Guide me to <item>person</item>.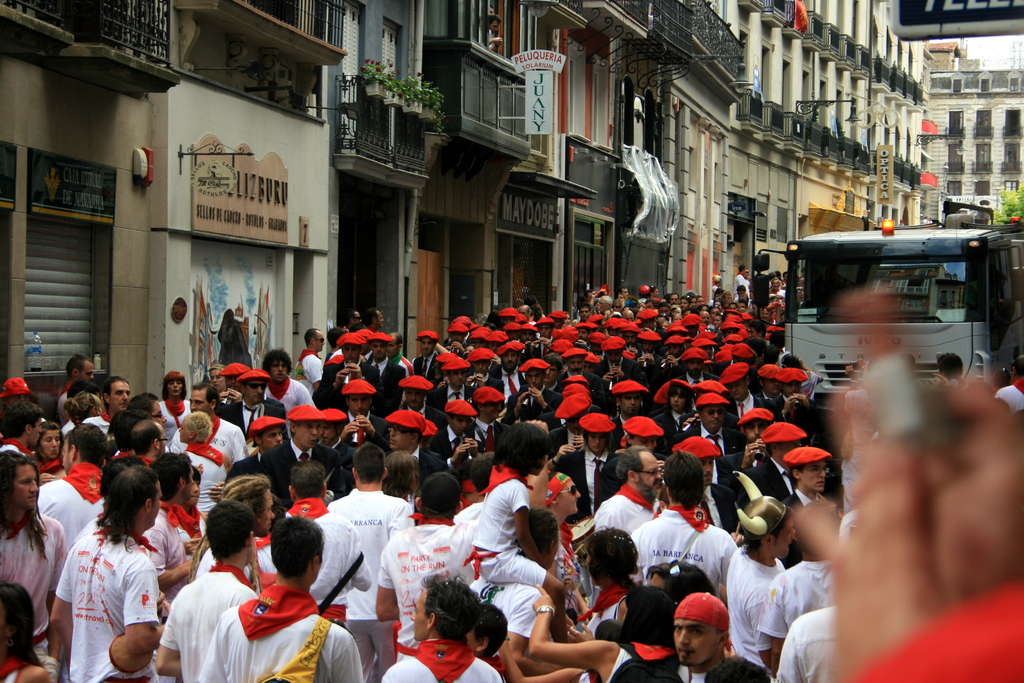
Guidance: pyautogui.locateOnScreen(220, 366, 283, 434).
